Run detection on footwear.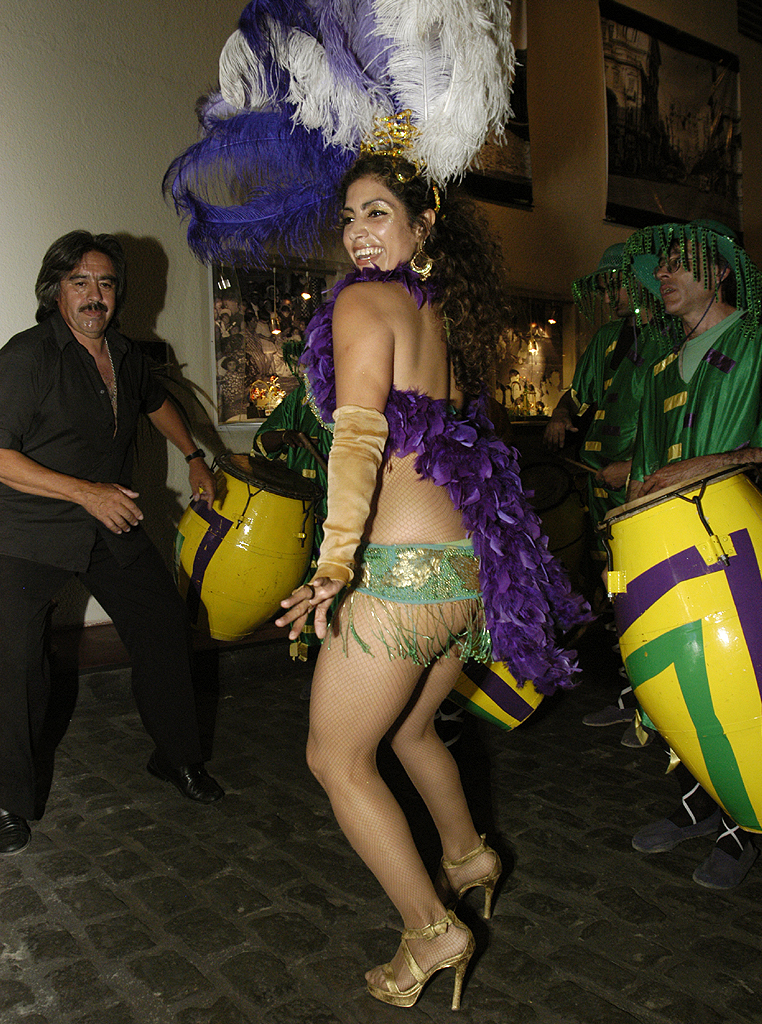
Result: Rect(583, 702, 636, 730).
